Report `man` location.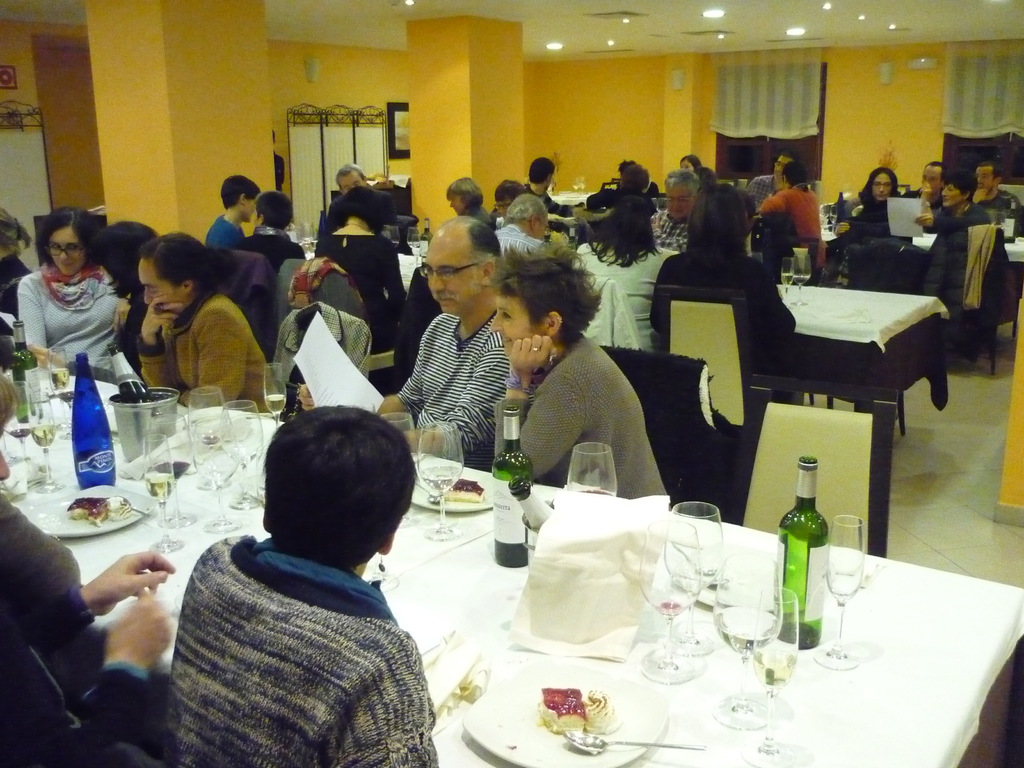
Report: bbox=(291, 212, 537, 470).
